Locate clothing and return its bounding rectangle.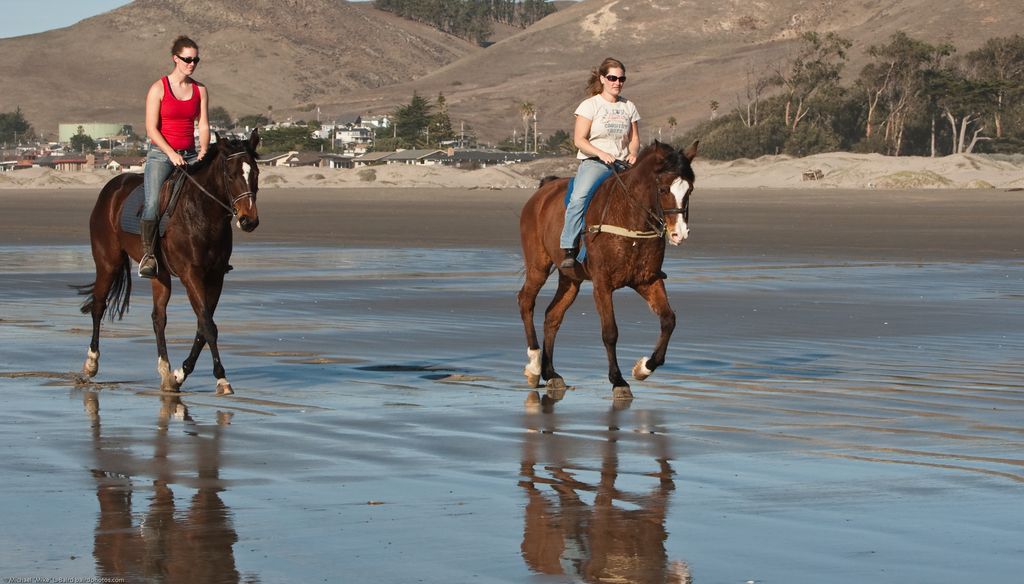
<bbox>556, 90, 639, 249</bbox>.
